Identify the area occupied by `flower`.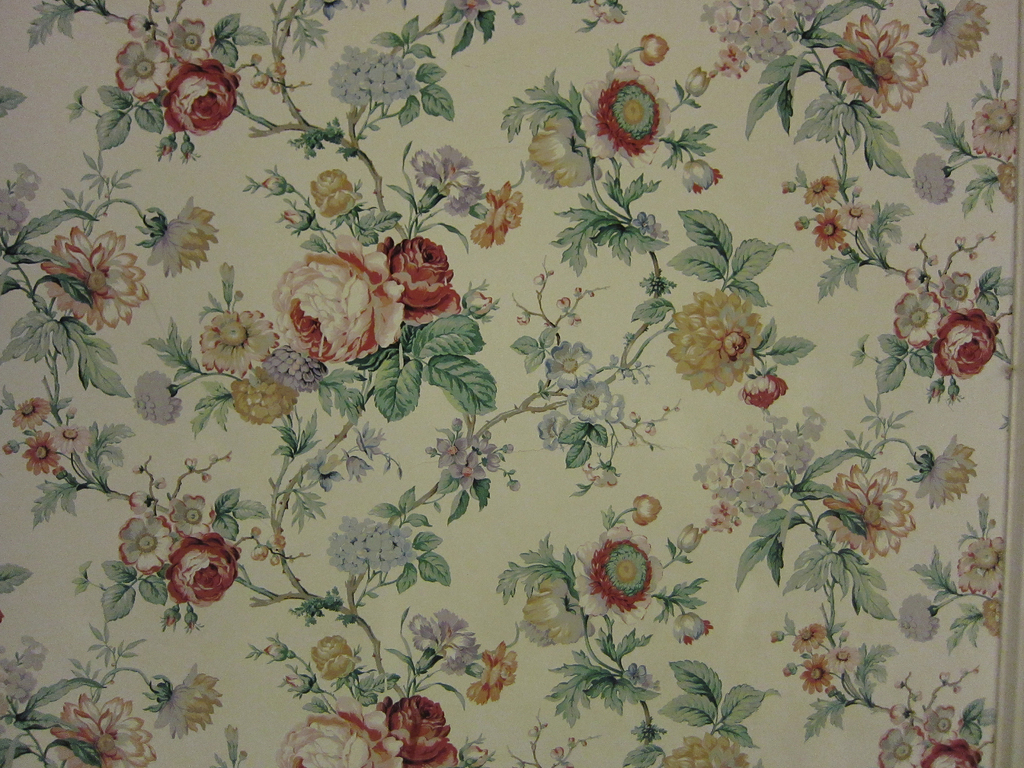
Area: (left=478, top=444, right=492, bottom=451).
